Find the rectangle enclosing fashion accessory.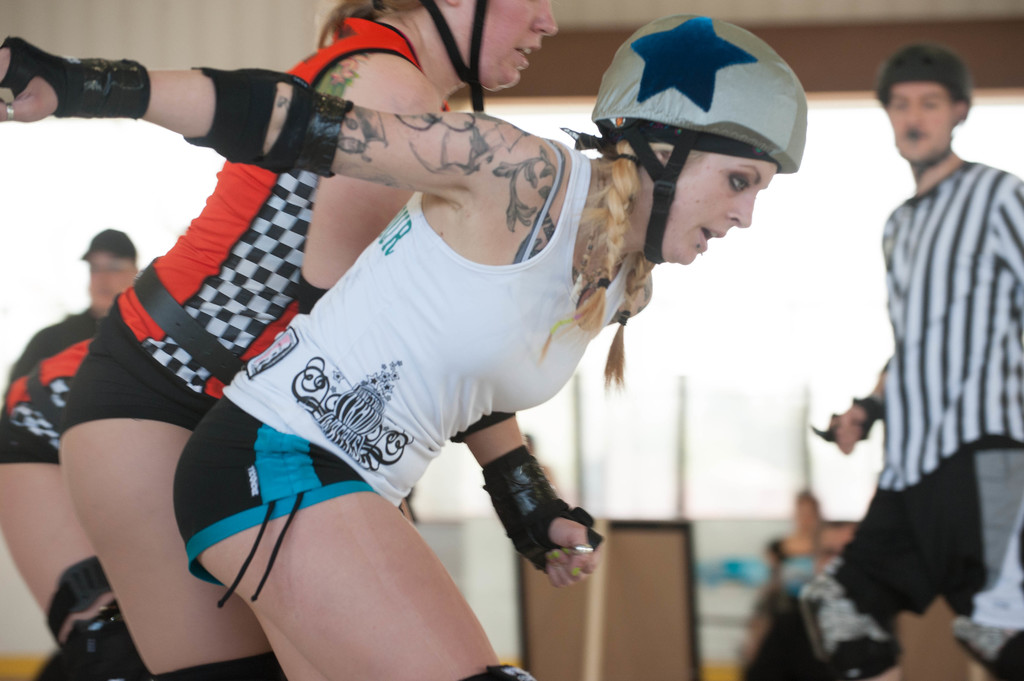
pyautogui.locateOnScreen(191, 65, 356, 179).
